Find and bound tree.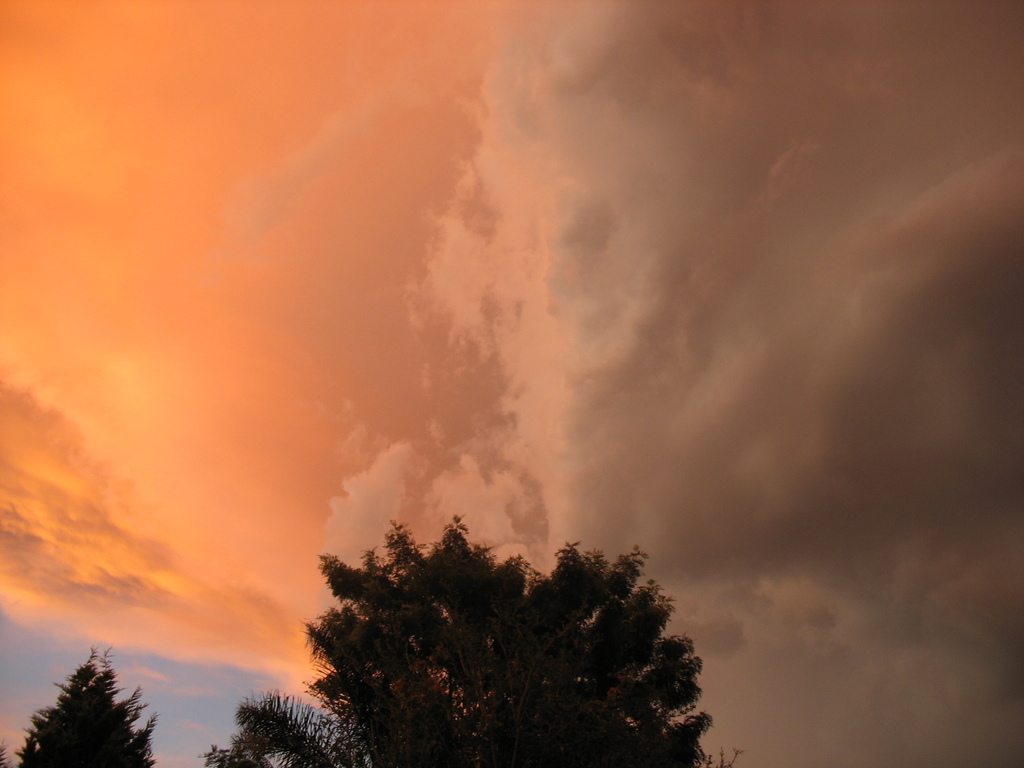
Bound: crop(293, 506, 703, 756).
